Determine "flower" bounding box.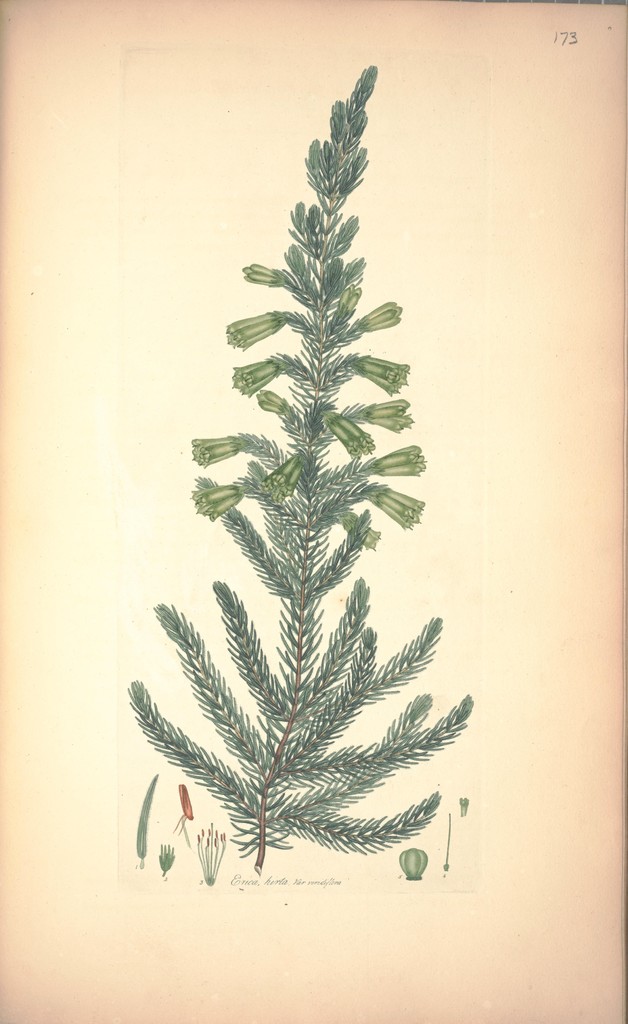
Determined: x1=338 y1=509 x2=382 y2=547.
